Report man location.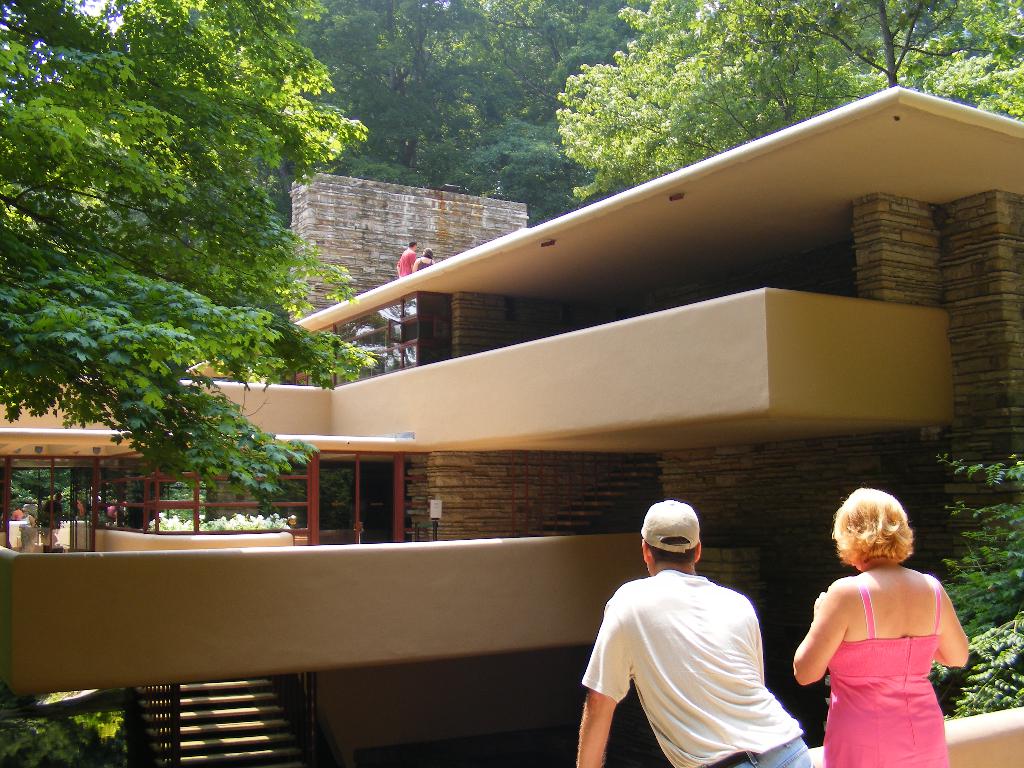
Report: [x1=394, y1=238, x2=417, y2=279].
